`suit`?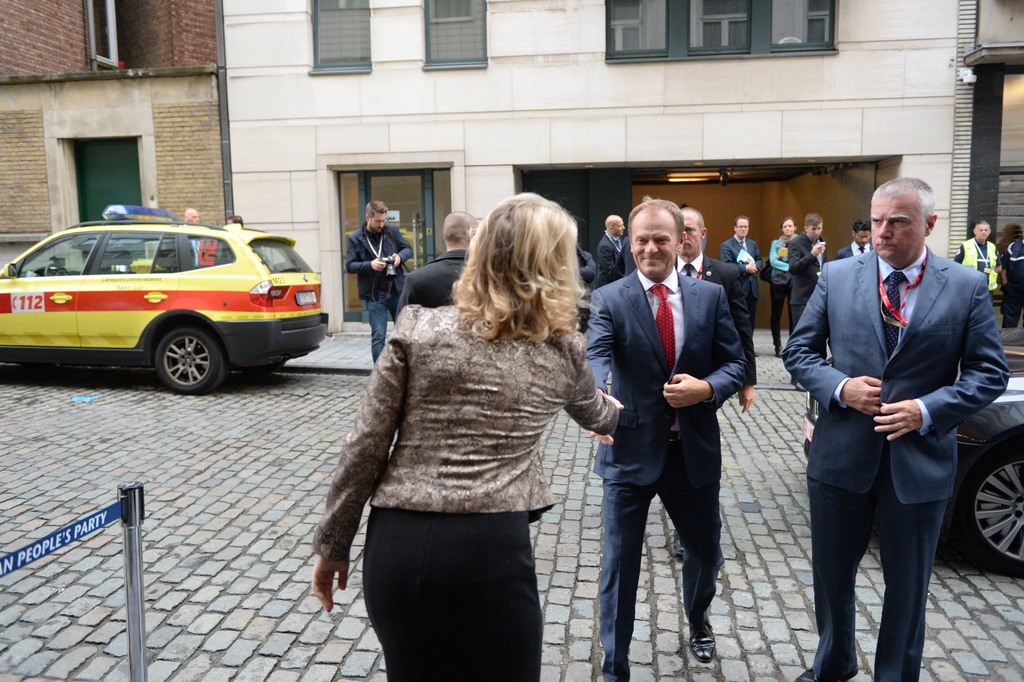
716, 236, 765, 302
